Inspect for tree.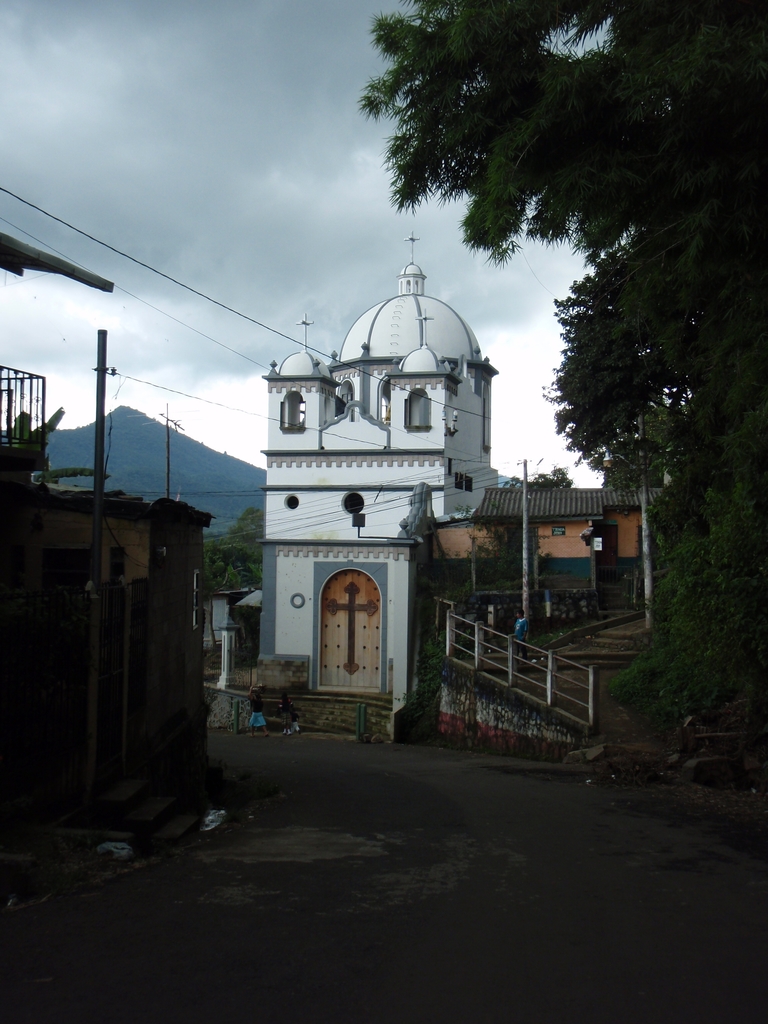
Inspection: bbox(502, 464, 576, 497).
